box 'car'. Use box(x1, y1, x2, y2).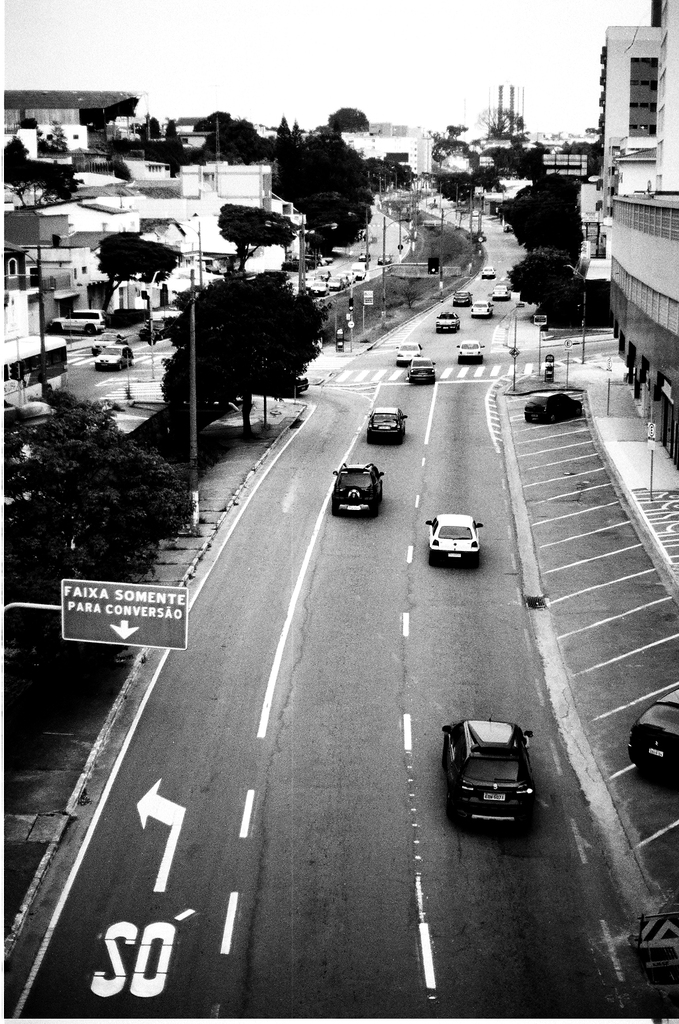
box(137, 320, 166, 340).
